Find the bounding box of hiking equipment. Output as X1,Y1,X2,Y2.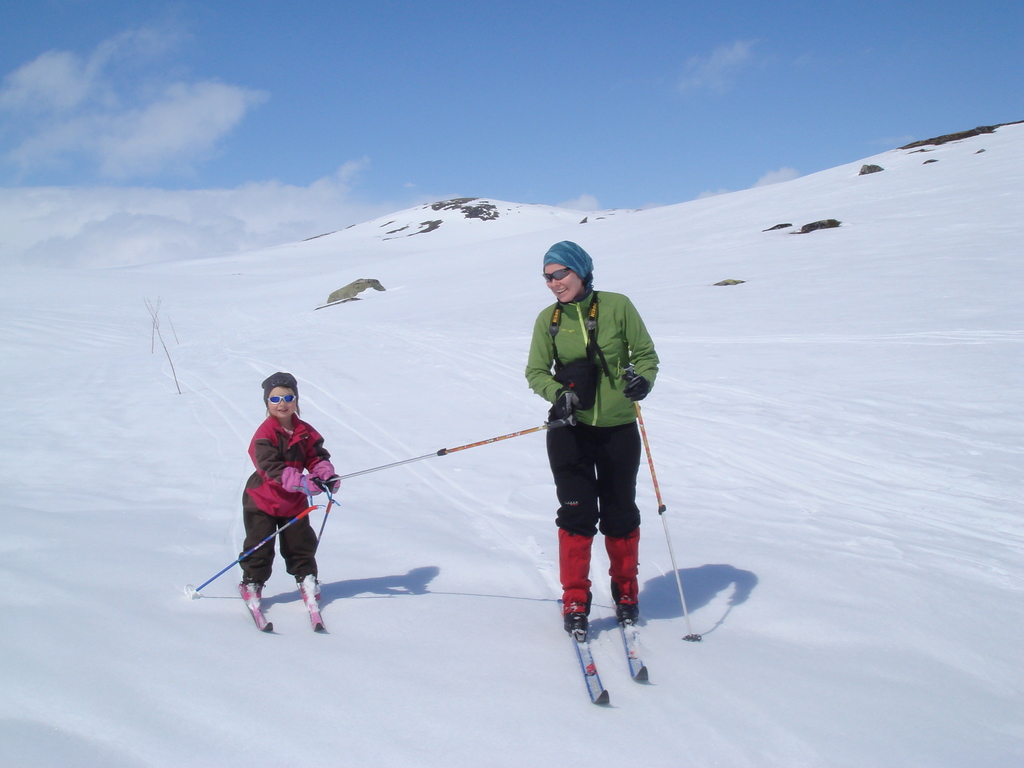
323,409,577,479.
